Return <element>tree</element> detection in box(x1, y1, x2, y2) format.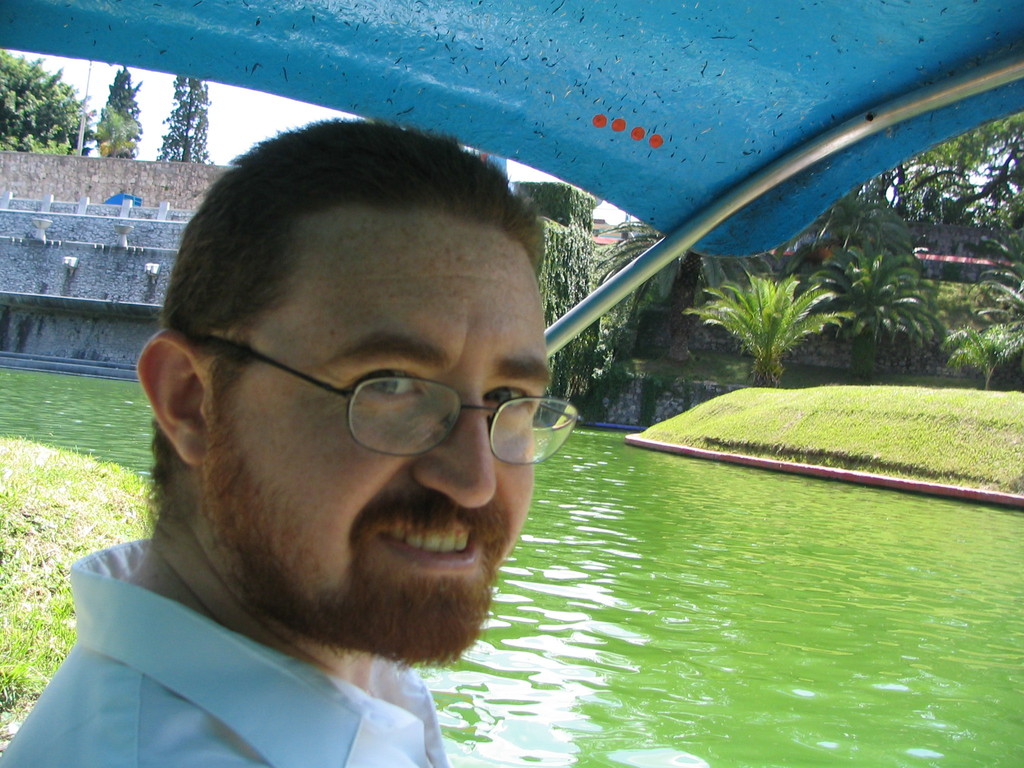
box(0, 47, 95, 160).
